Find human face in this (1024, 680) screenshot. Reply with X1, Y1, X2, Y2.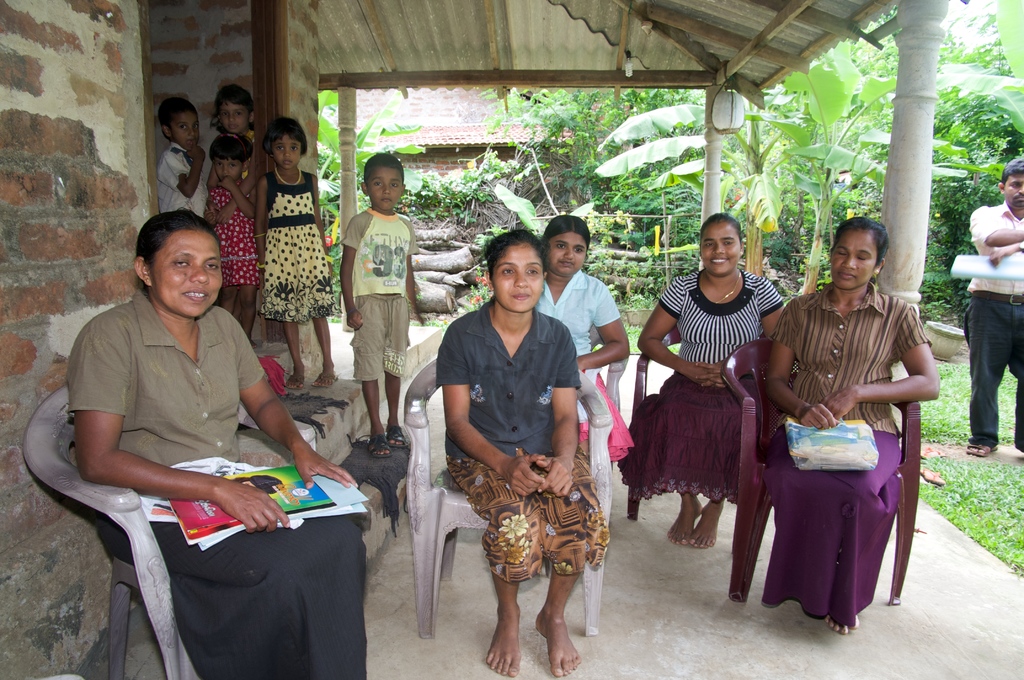
490, 239, 541, 303.
